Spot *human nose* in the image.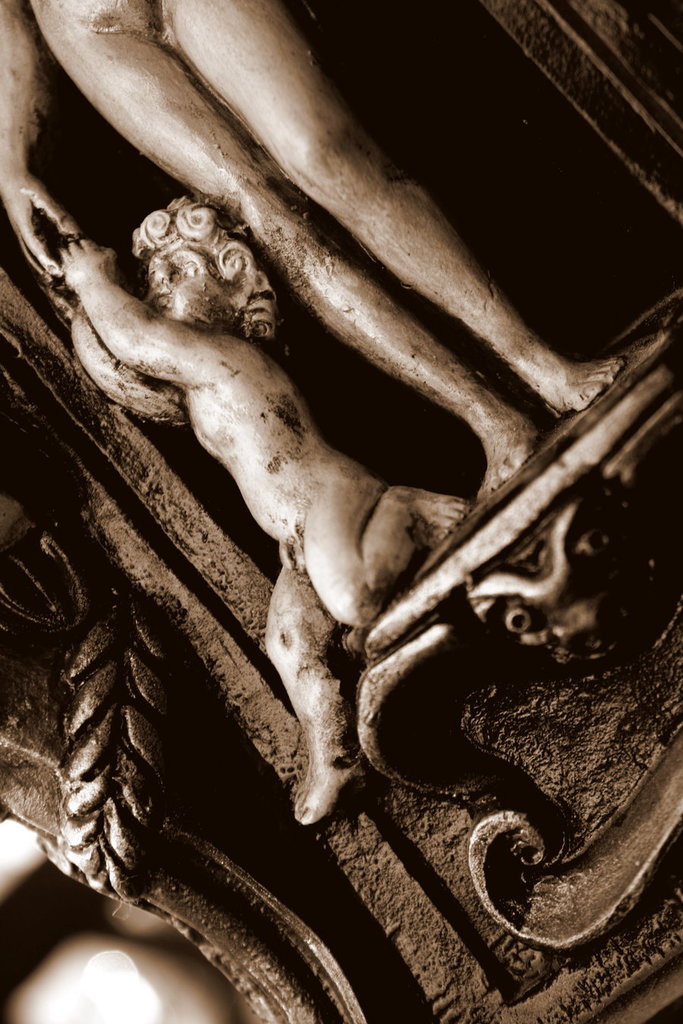
*human nose* found at bbox(147, 260, 178, 295).
